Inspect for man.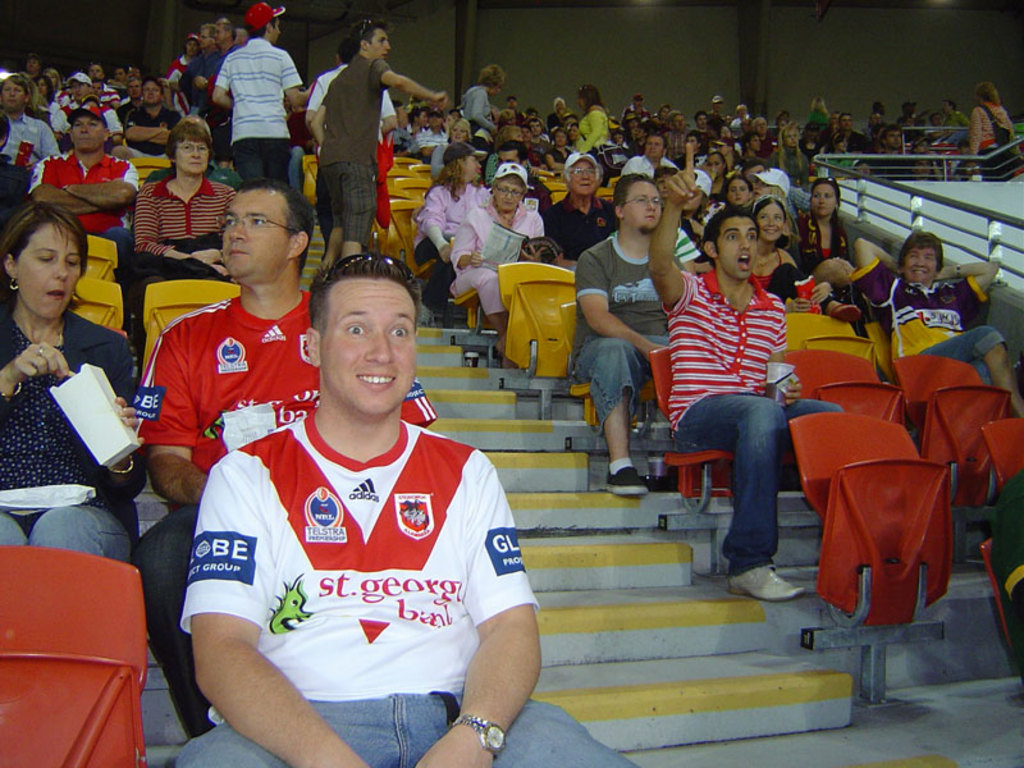
Inspection: x1=828 y1=110 x2=865 y2=155.
